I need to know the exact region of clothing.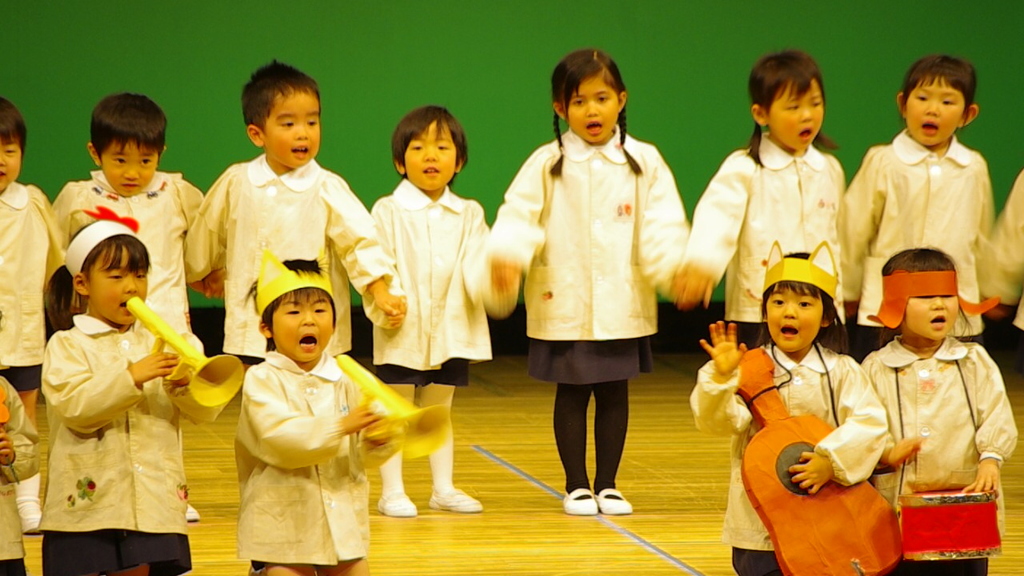
Region: detection(971, 170, 1023, 378).
